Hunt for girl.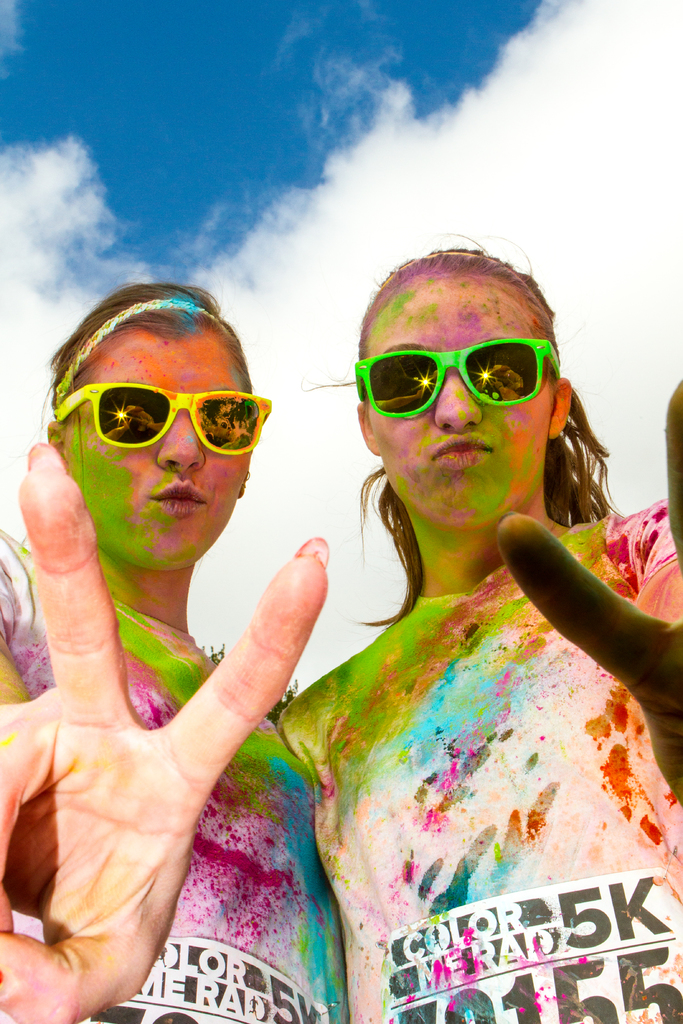
Hunted down at (x1=276, y1=241, x2=682, y2=1023).
